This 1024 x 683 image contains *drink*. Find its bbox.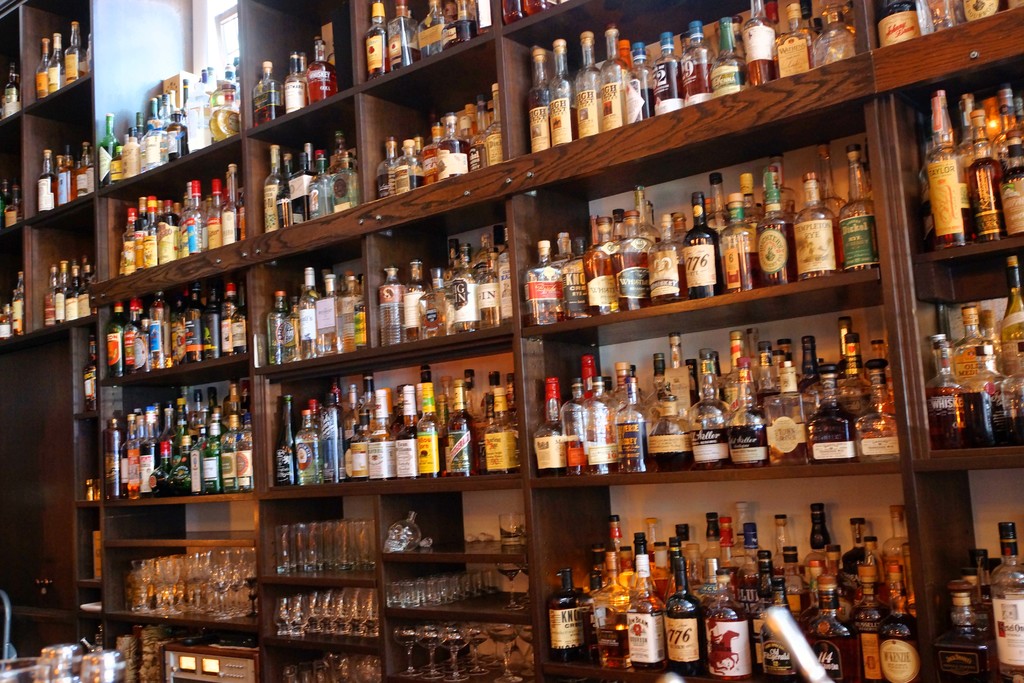
BBox(189, 445, 207, 493).
